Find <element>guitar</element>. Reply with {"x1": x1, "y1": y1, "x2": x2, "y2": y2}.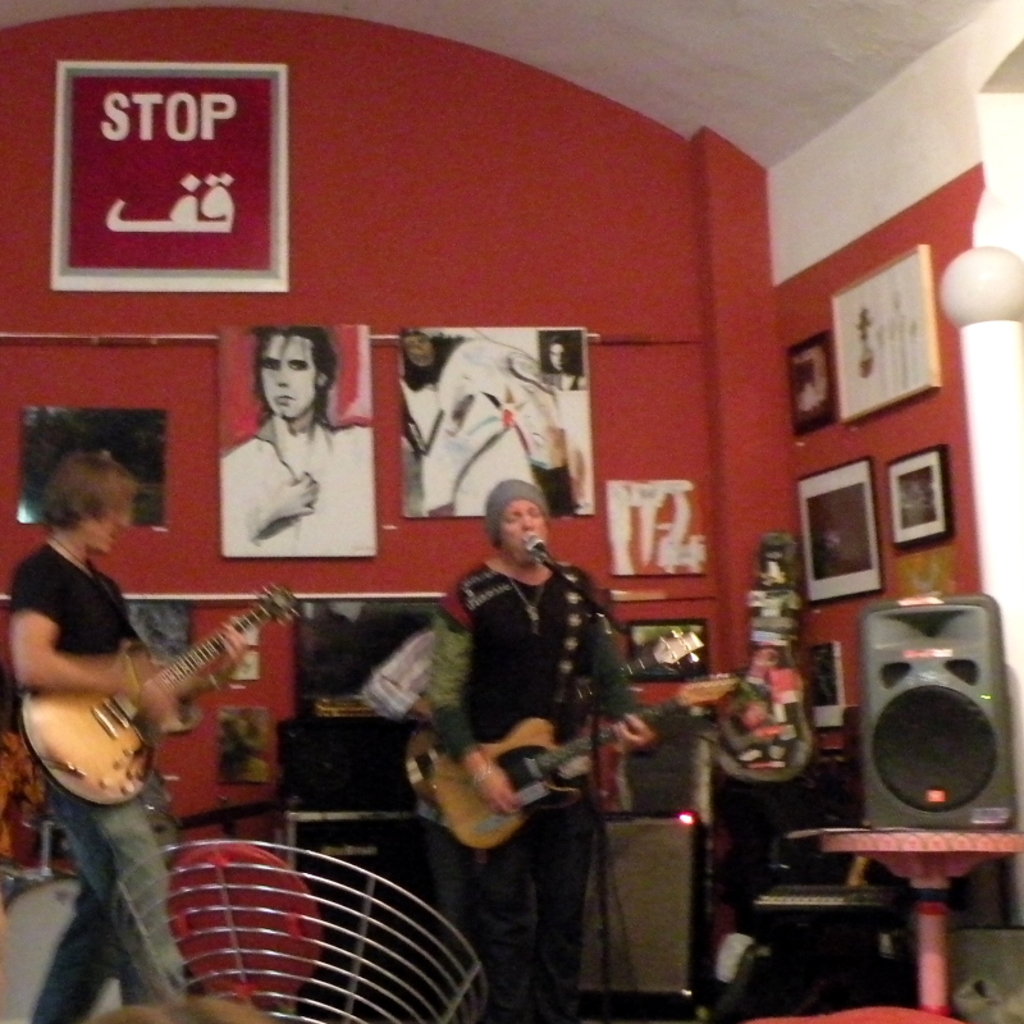
{"x1": 401, "y1": 625, "x2": 707, "y2": 773}.
